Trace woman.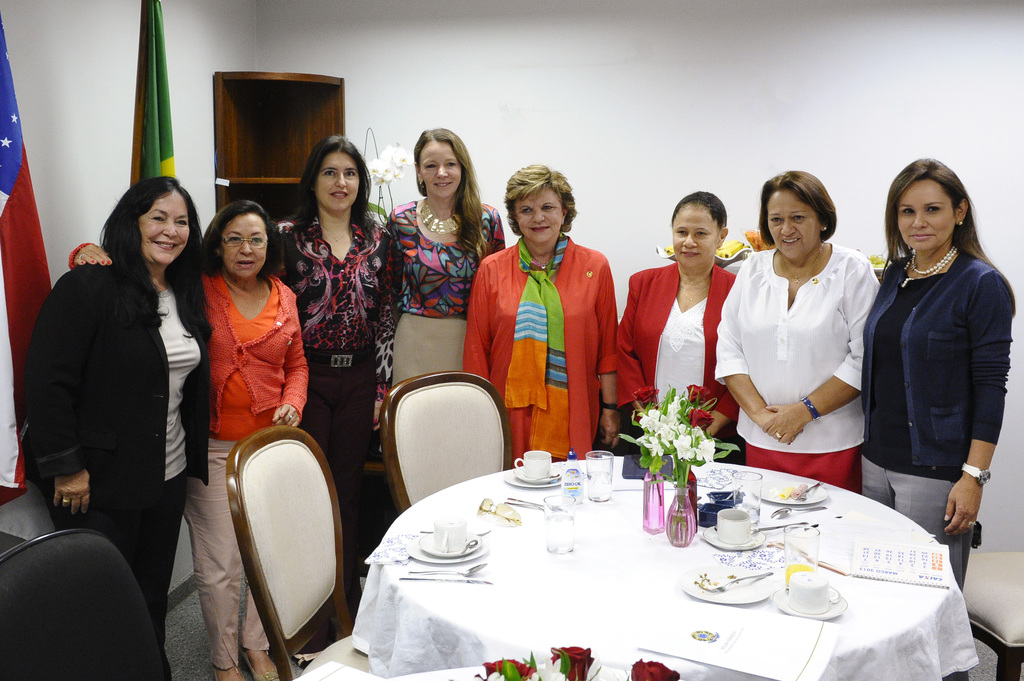
Traced to select_region(67, 197, 310, 680).
